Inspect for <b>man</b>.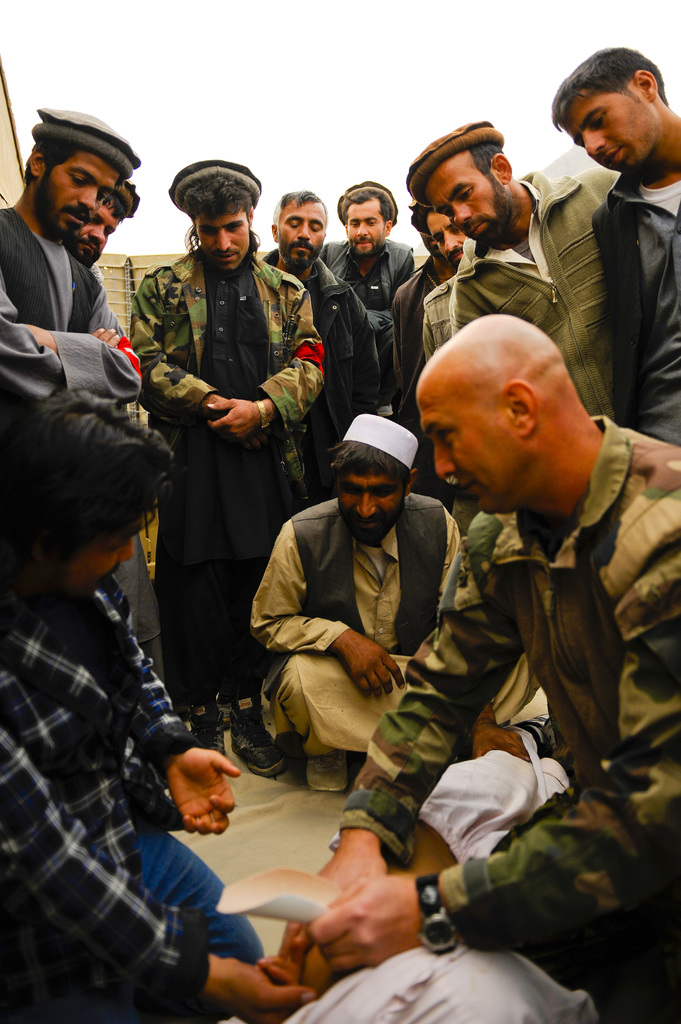
Inspection: (0,104,150,409).
